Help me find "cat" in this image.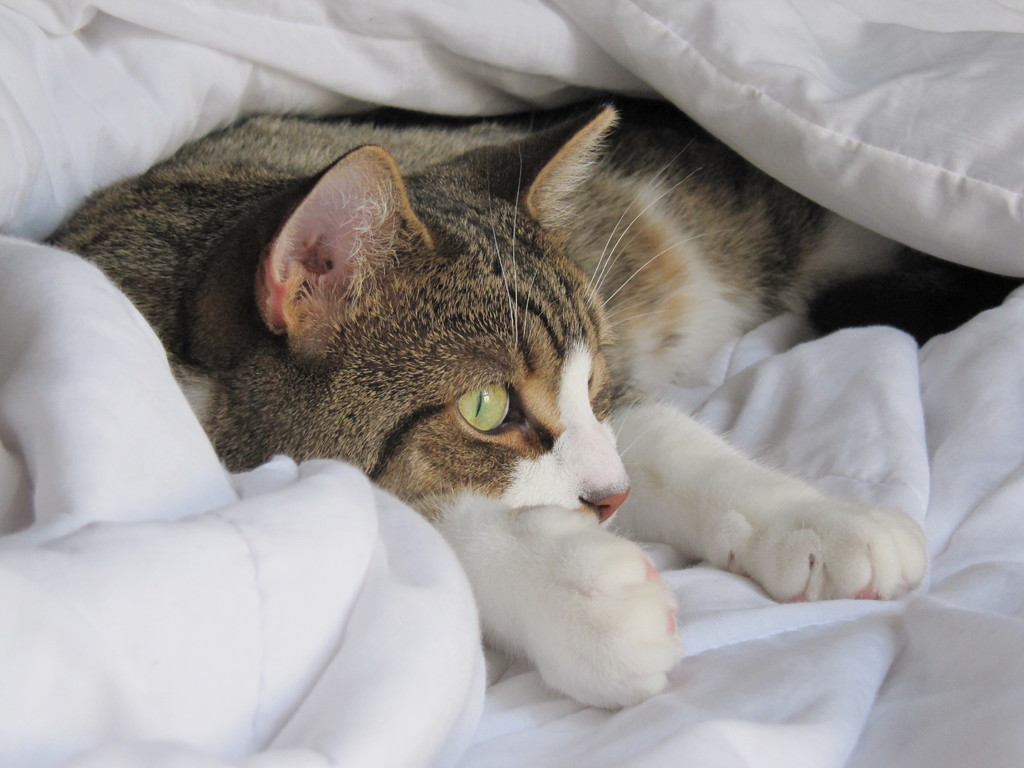
Found it: BBox(38, 94, 932, 712).
